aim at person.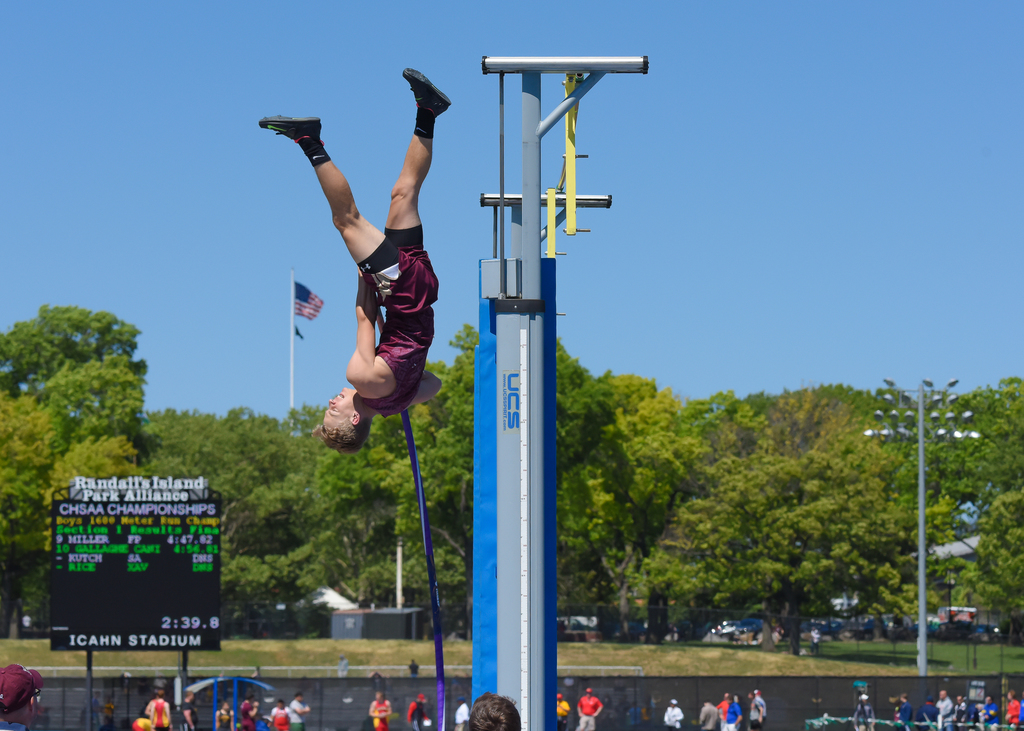
Aimed at box(145, 691, 169, 730).
